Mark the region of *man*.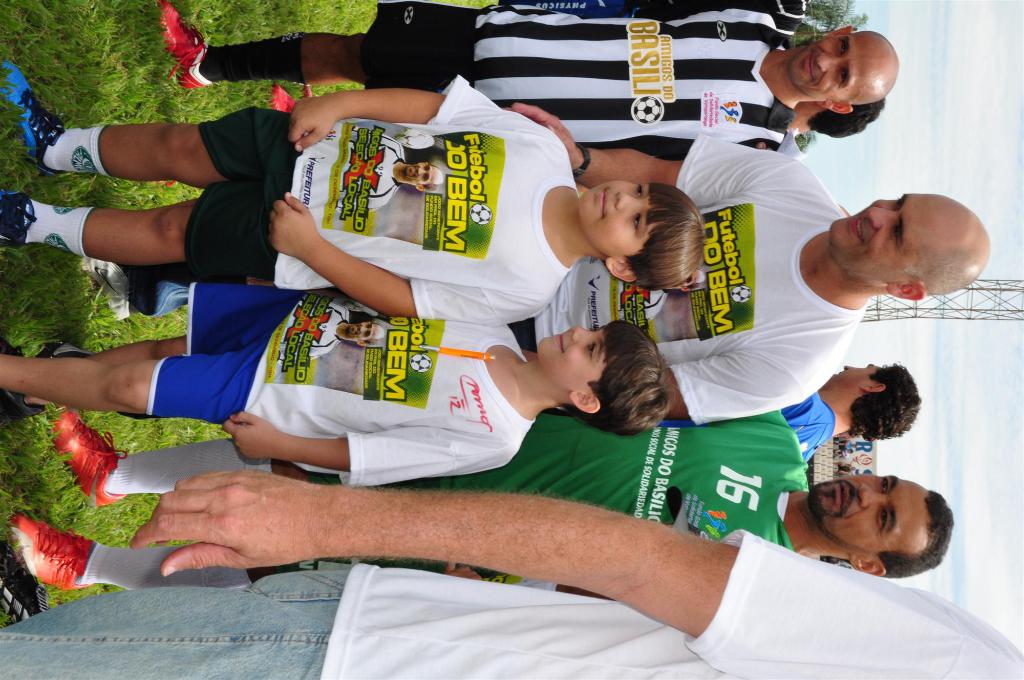
Region: <bbox>0, 470, 1023, 679</bbox>.
